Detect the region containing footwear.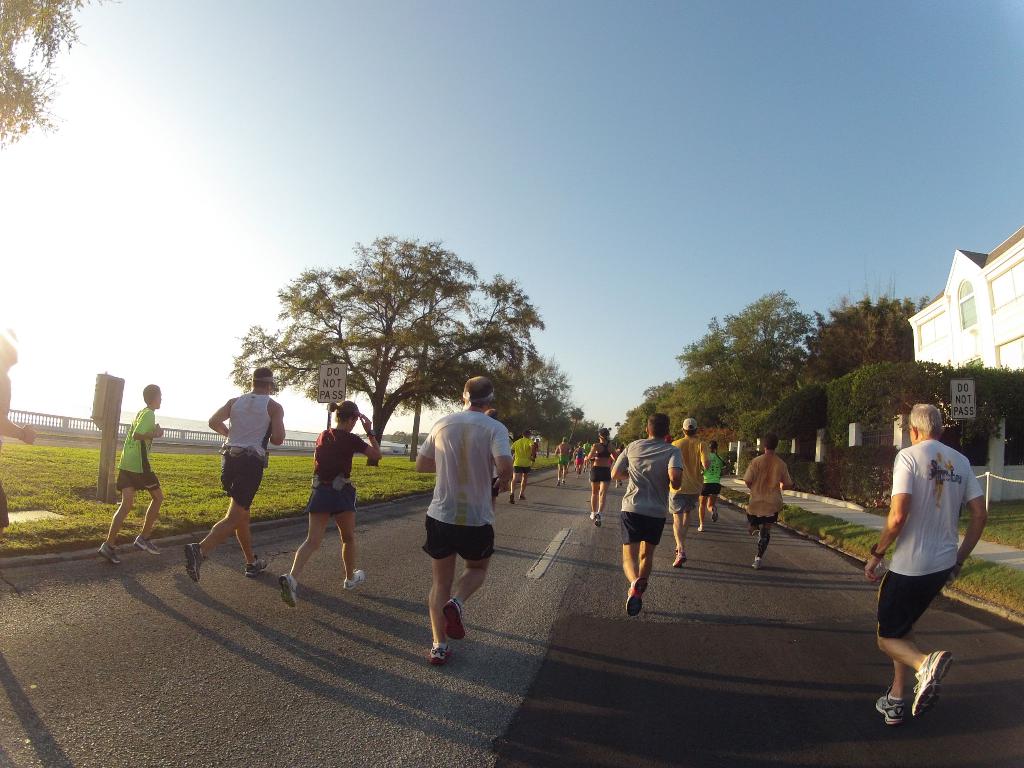
{"x1": 428, "y1": 642, "x2": 450, "y2": 663}.
